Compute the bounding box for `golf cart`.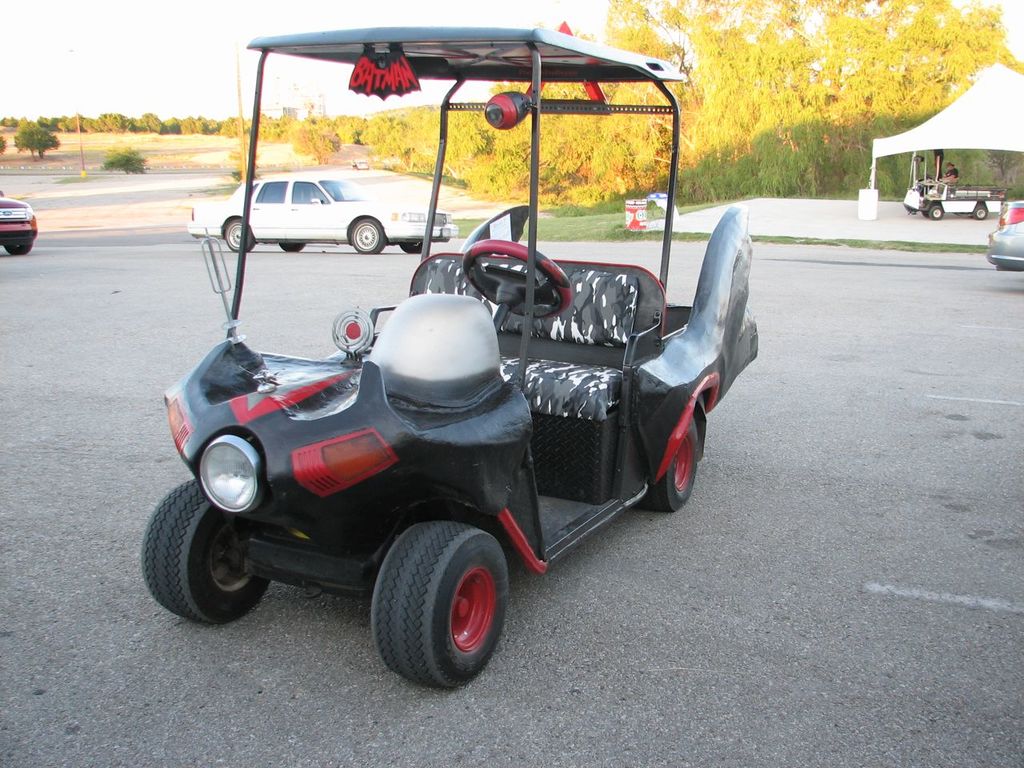
902/151/1005/219.
